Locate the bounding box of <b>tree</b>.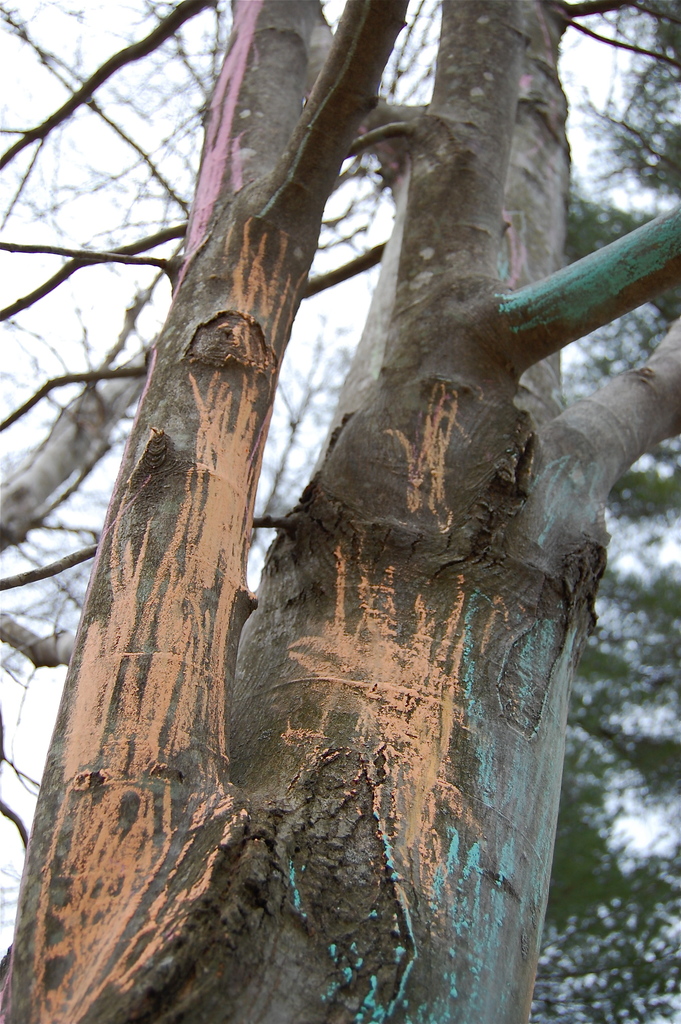
Bounding box: (0, 0, 680, 948).
